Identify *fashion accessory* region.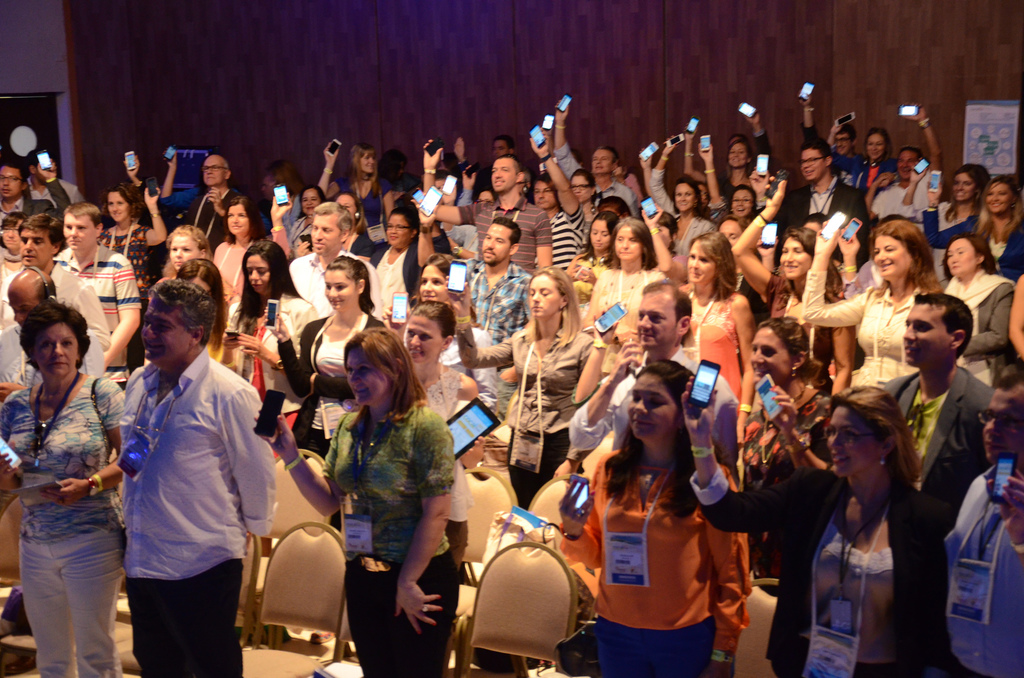
Region: locate(908, 401, 929, 442).
